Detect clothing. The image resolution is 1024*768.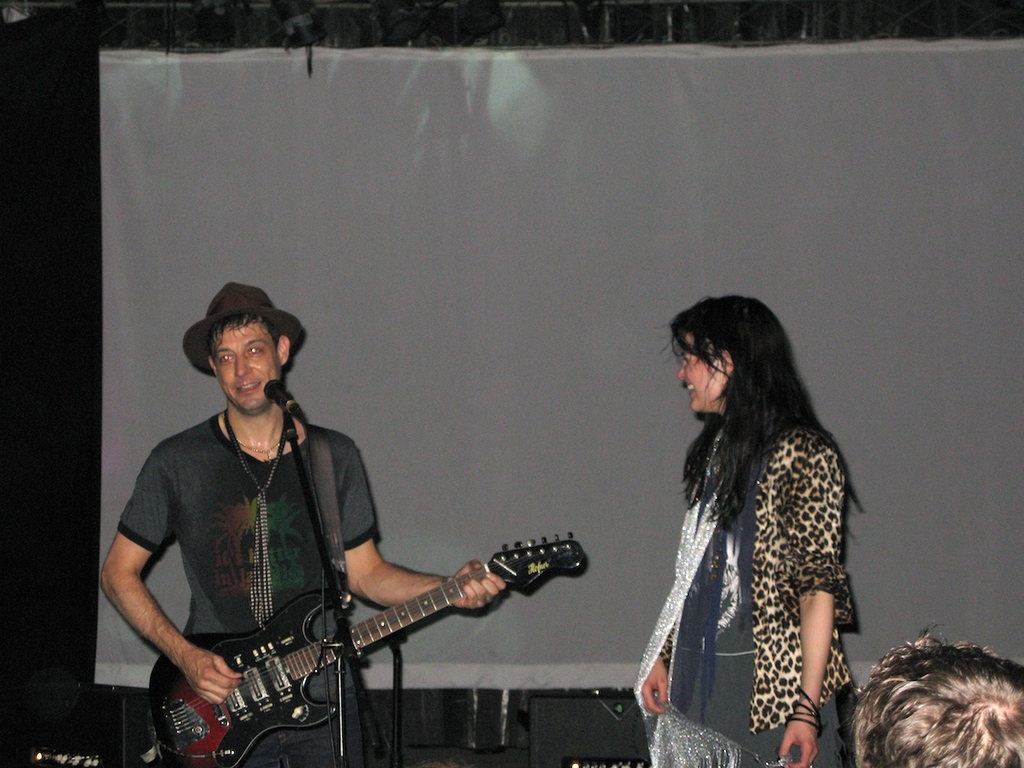
crop(118, 410, 380, 767).
